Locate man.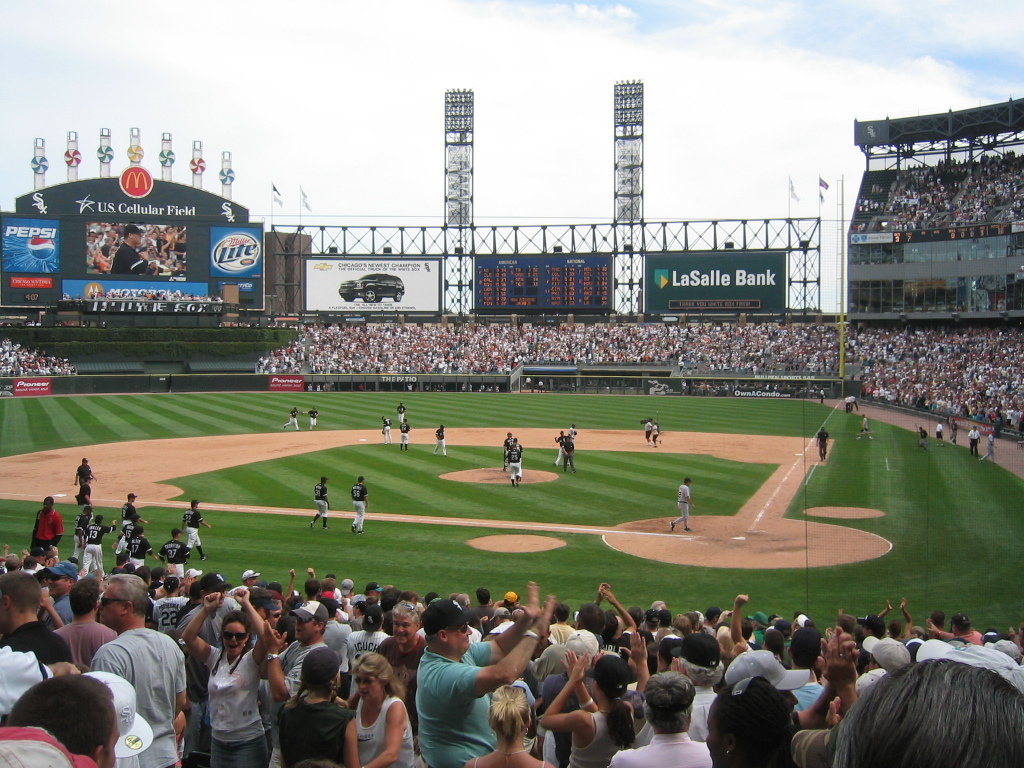
Bounding box: rect(723, 650, 800, 717).
